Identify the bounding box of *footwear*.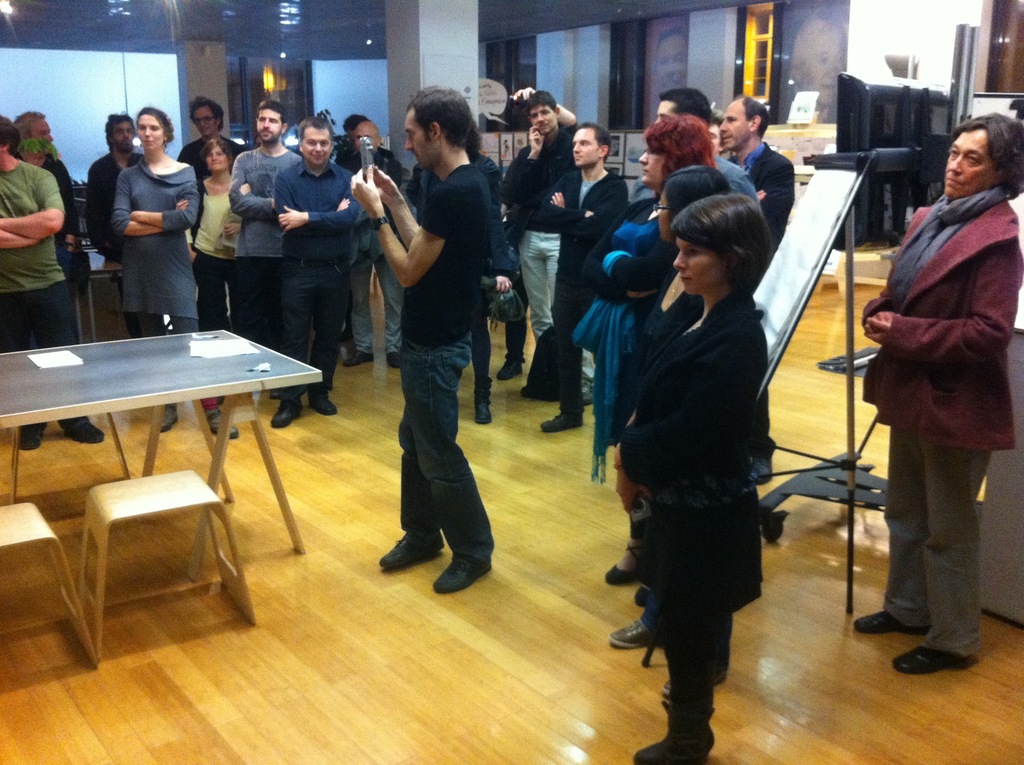
607, 608, 660, 654.
